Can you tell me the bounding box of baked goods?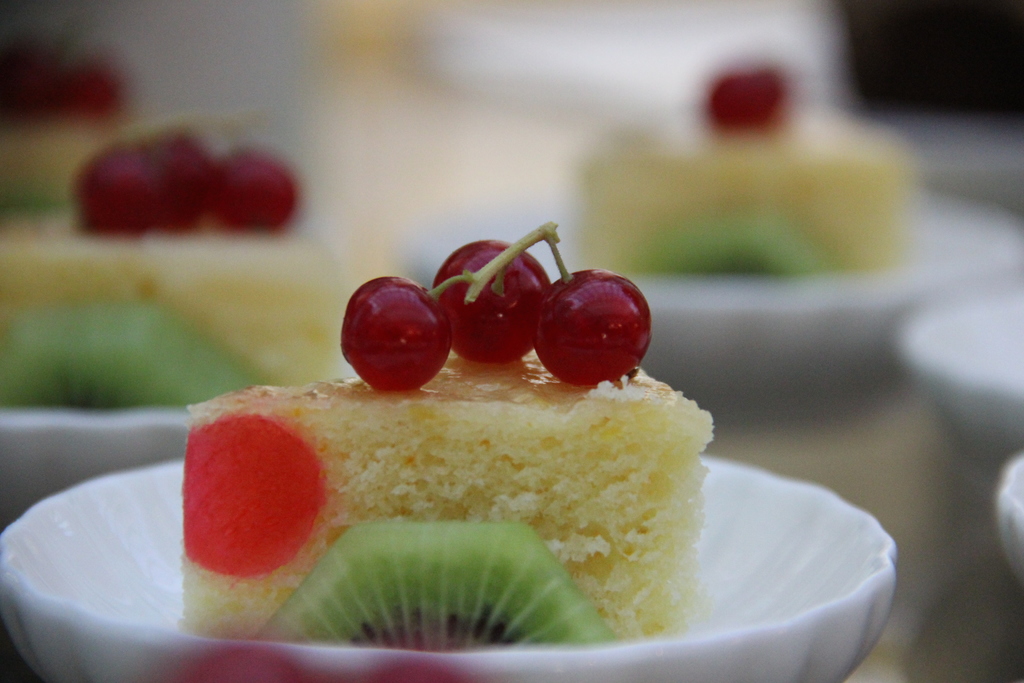
region(0, 38, 140, 218).
